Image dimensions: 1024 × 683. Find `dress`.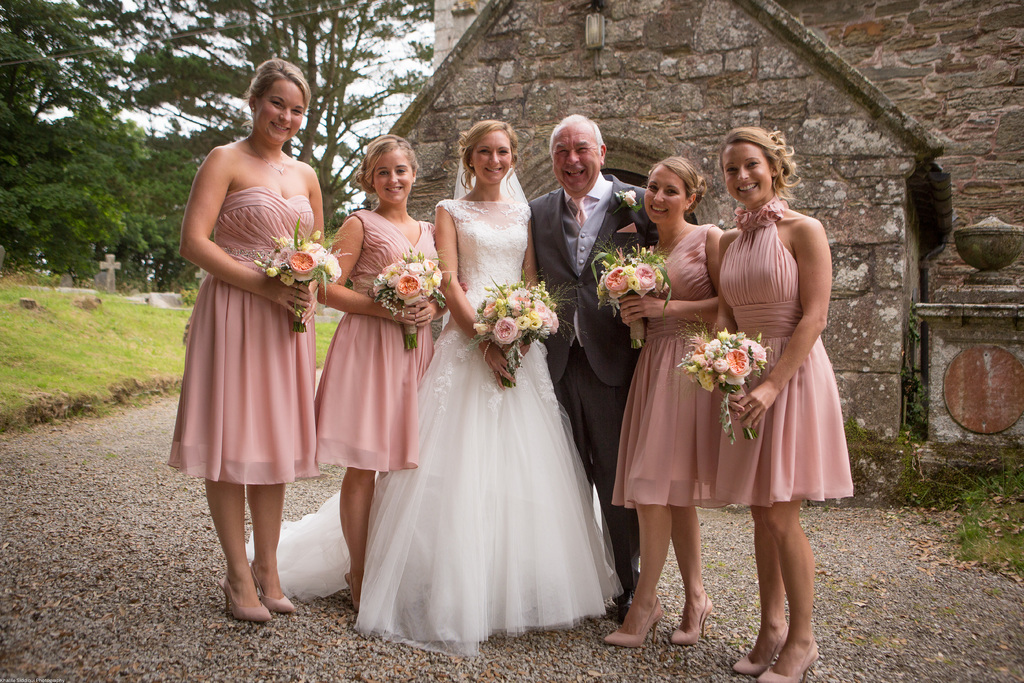
left=610, top=223, right=726, bottom=511.
